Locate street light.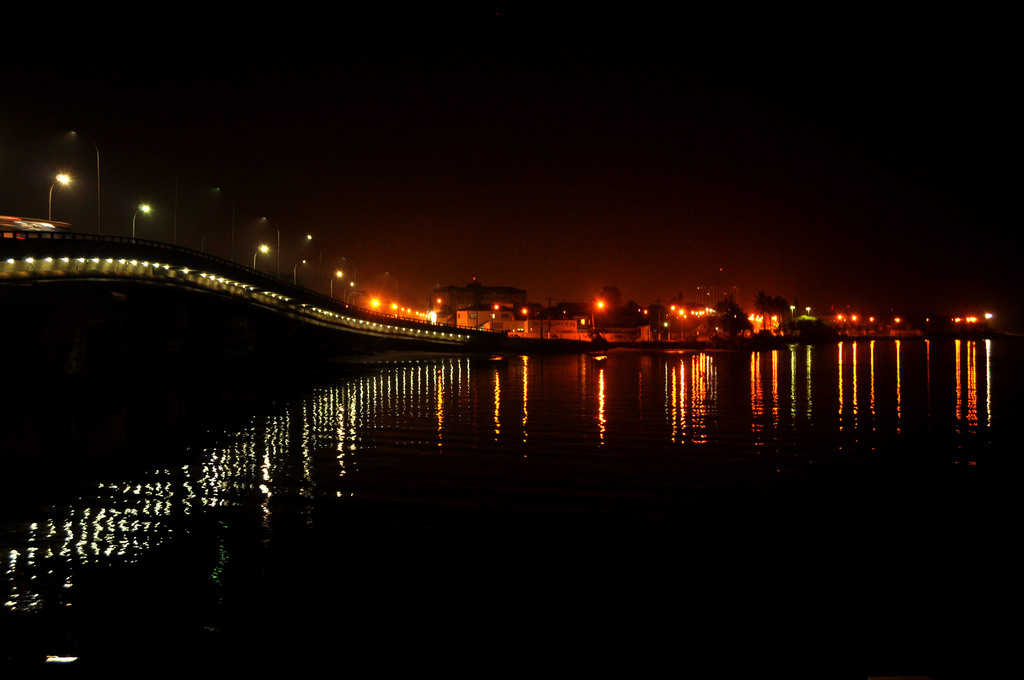
Bounding box: <box>788,307,795,322</box>.
